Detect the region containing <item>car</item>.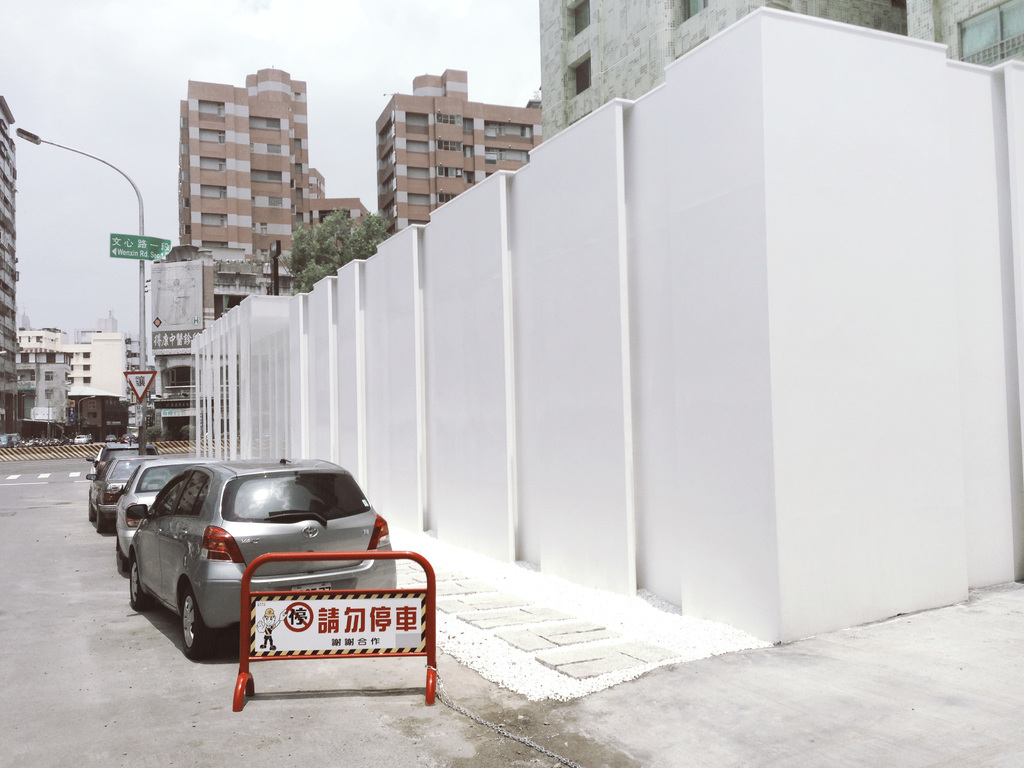
88, 454, 152, 538.
